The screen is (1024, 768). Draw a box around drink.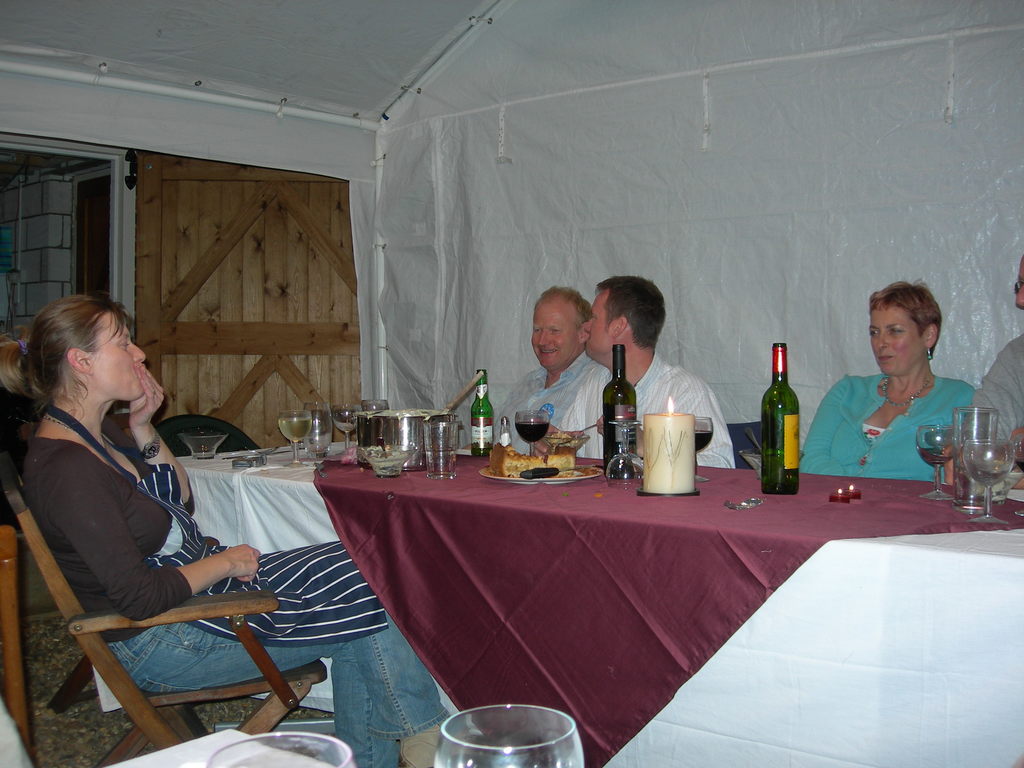
[760,452,804,493].
